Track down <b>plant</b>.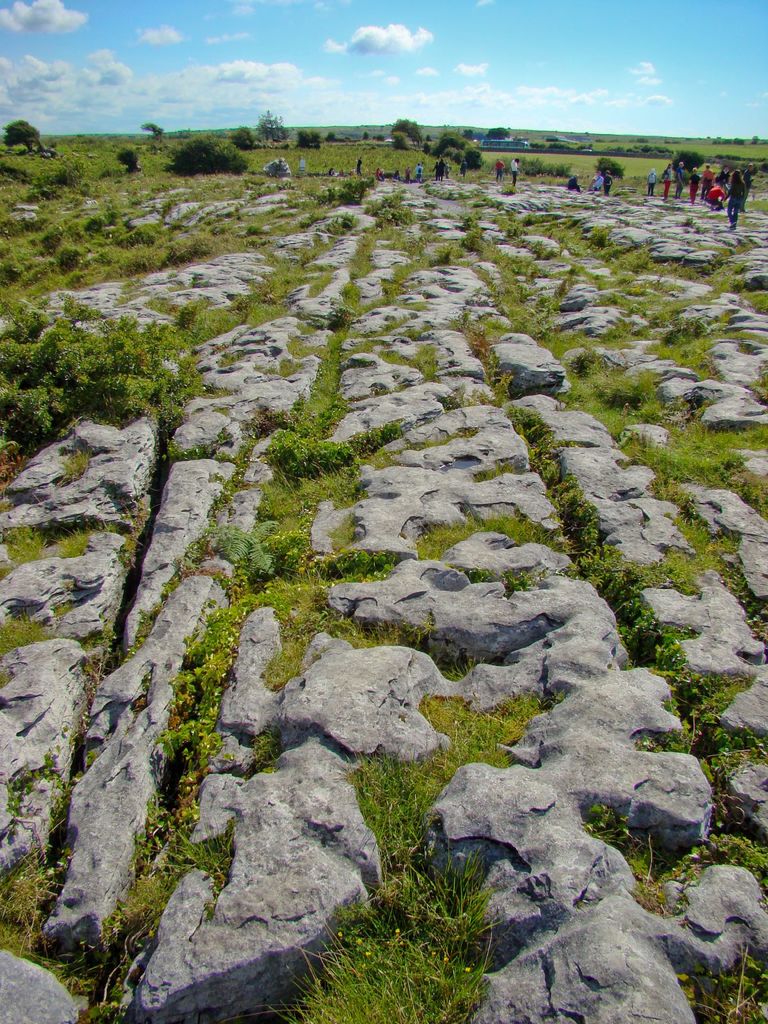
Tracked to x1=76, y1=207, x2=111, y2=241.
